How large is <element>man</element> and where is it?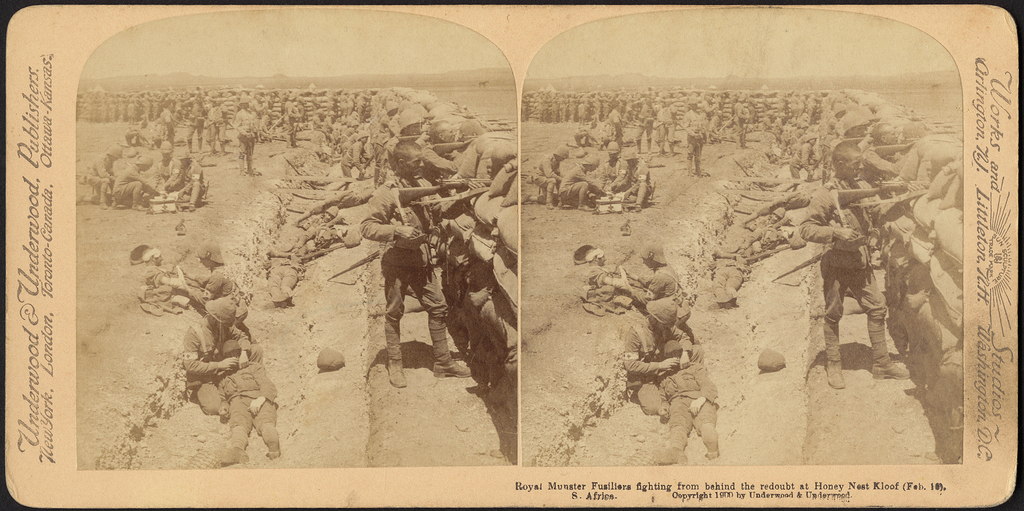
Bounding box: [x1=205, y1=342, x2=271, y2=463].
